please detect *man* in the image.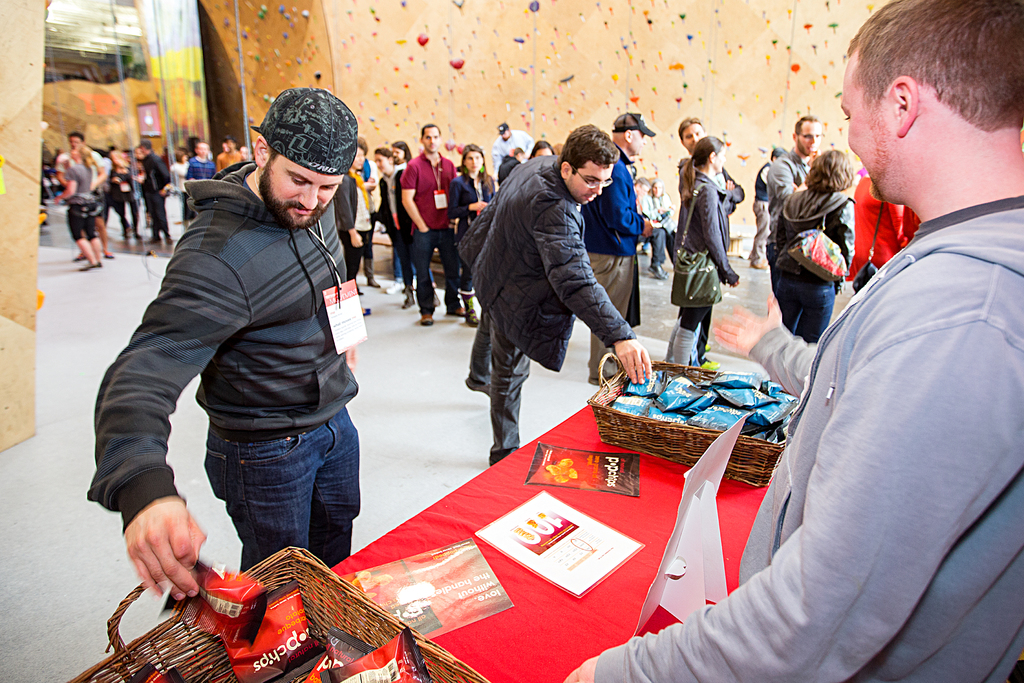
{"left": 399, "top": 125, "right": 479, "bottom": 324}.
